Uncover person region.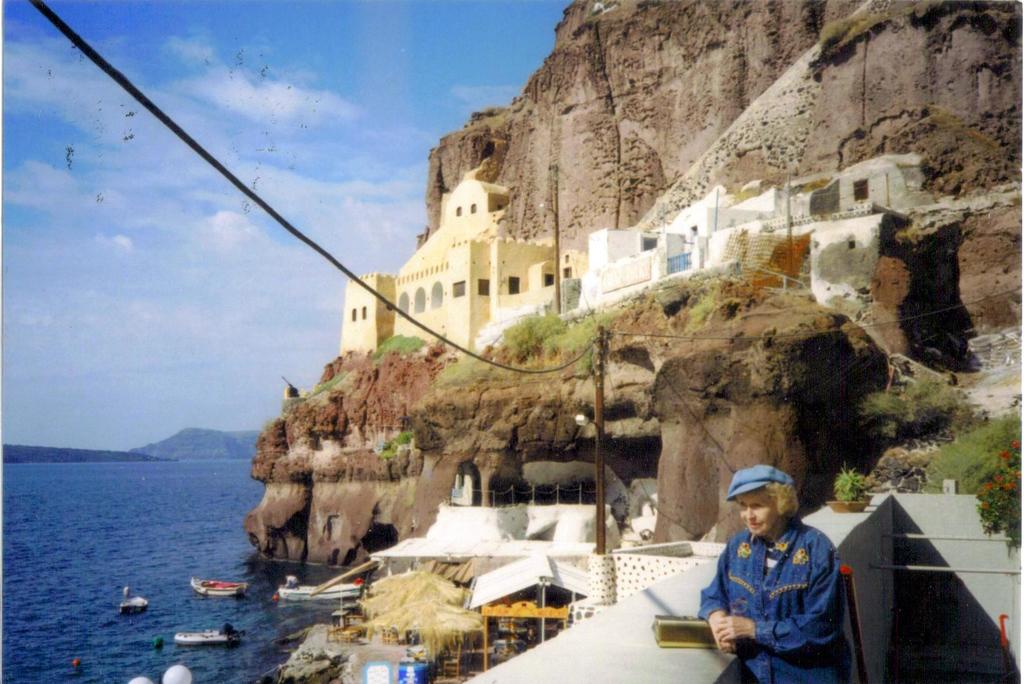
Uncovered: l=698, t=462, r=861, b=683.
